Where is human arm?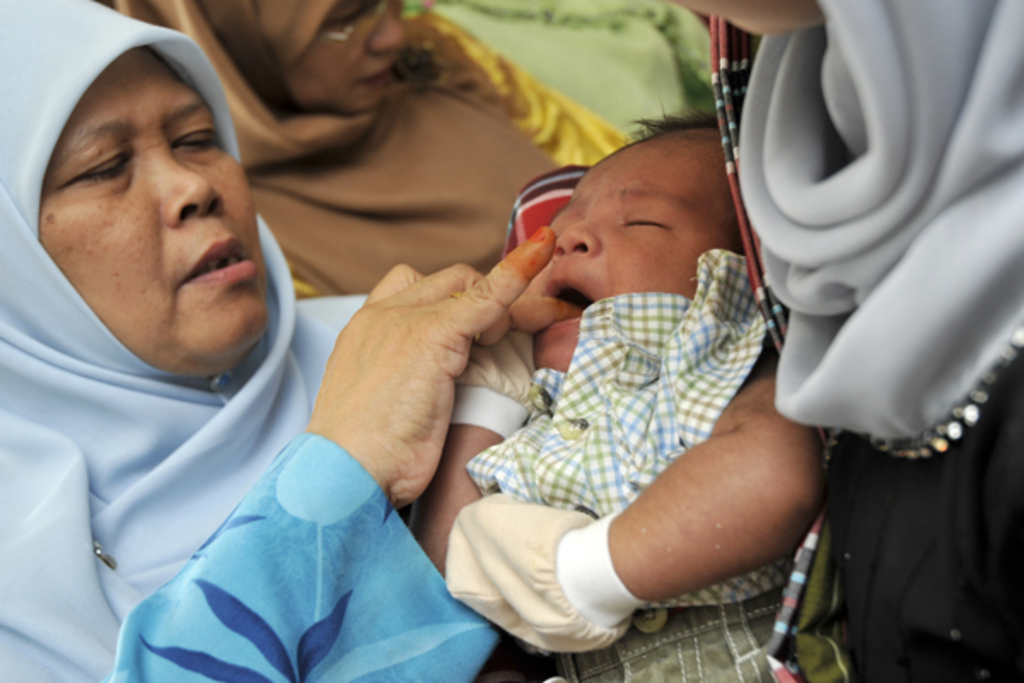
pyautogui.locateOnScreen(457, 290, 806, 640).
